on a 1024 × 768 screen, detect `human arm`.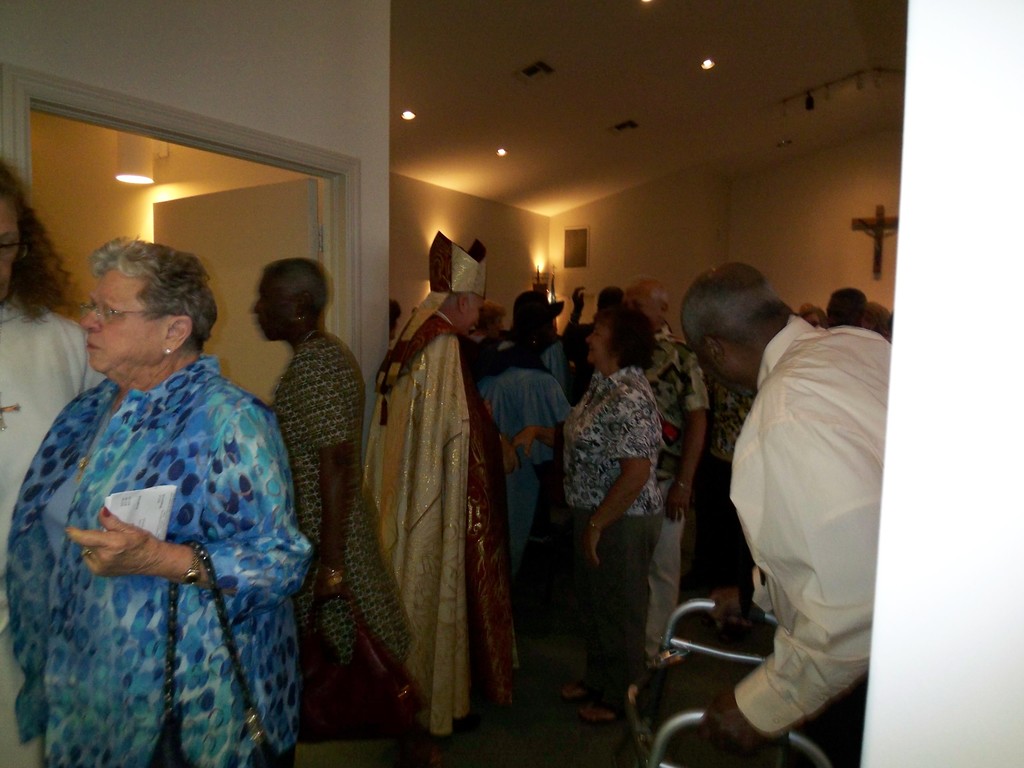
region(691, 401, 867, 752).
